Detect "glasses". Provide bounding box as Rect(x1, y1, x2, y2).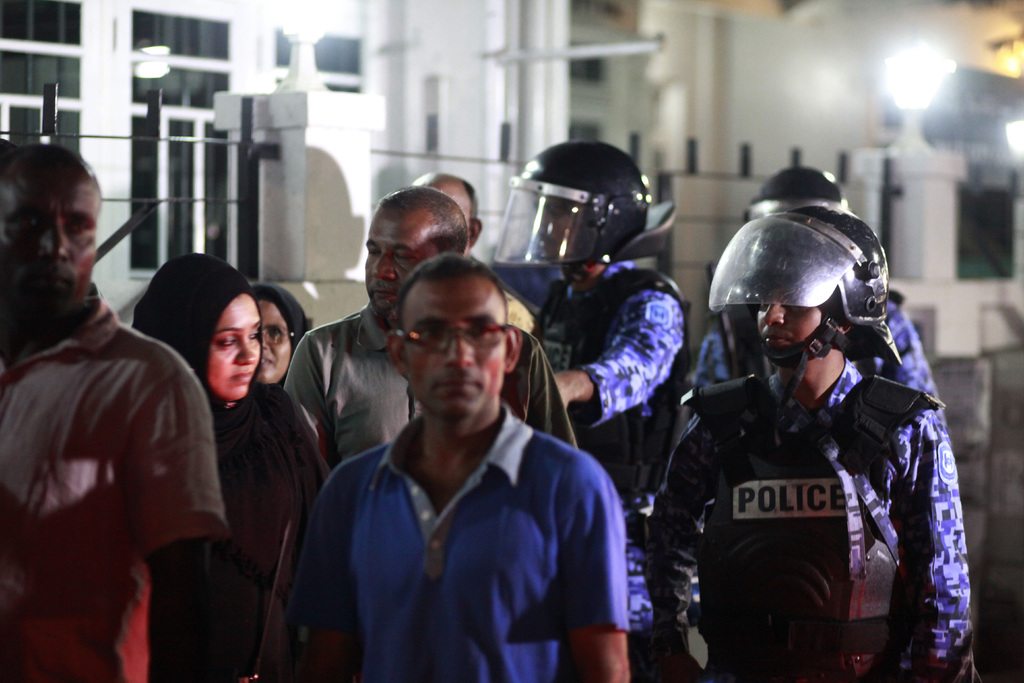
Rect(263, 323, 297, 350).
